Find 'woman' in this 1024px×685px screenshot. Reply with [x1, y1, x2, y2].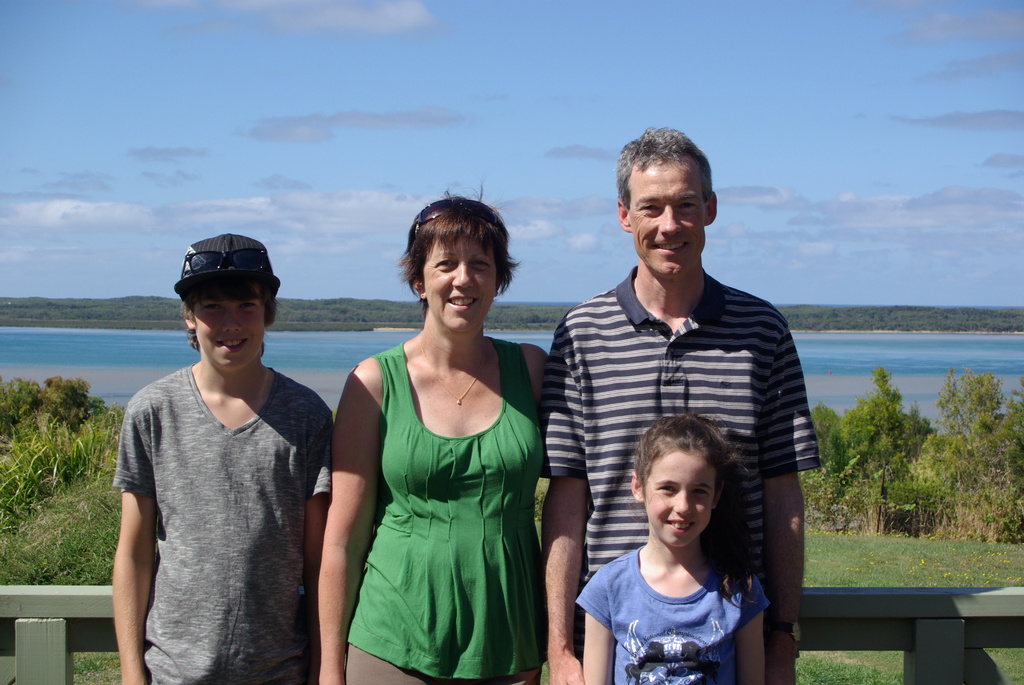
[314, 178, 554, 684].
